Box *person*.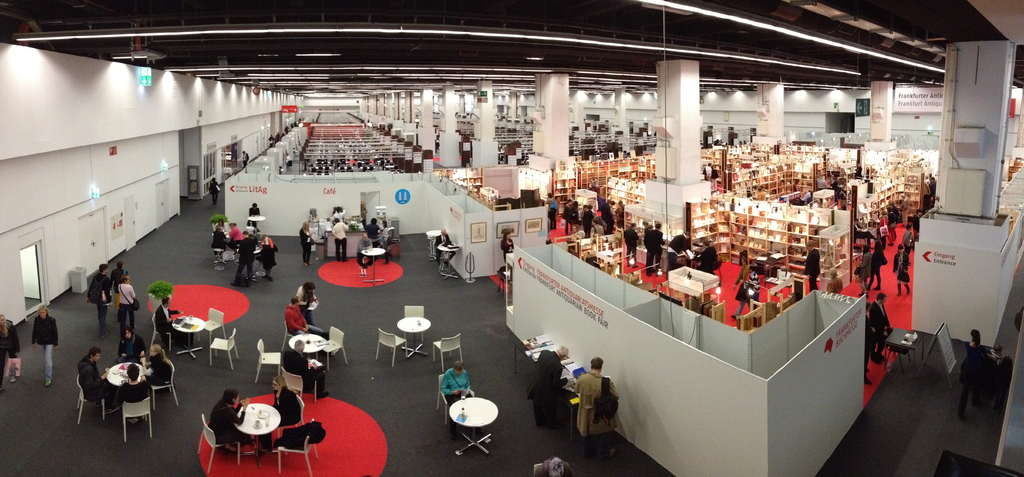
113,258,129,292.
